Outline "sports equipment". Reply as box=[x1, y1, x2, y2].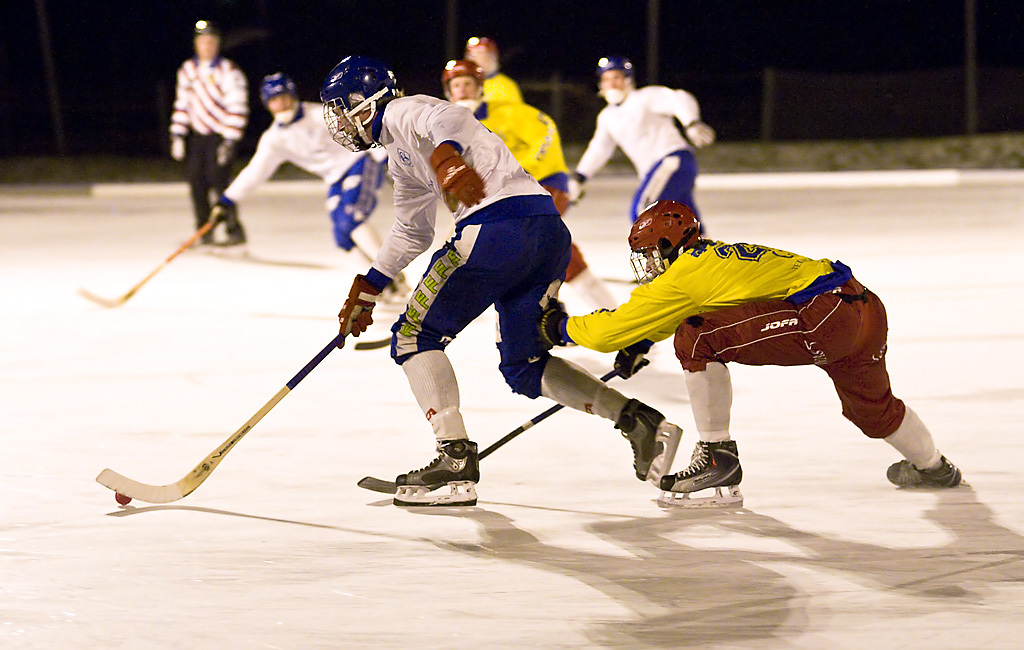
box=[621, 199, 696, 287].
